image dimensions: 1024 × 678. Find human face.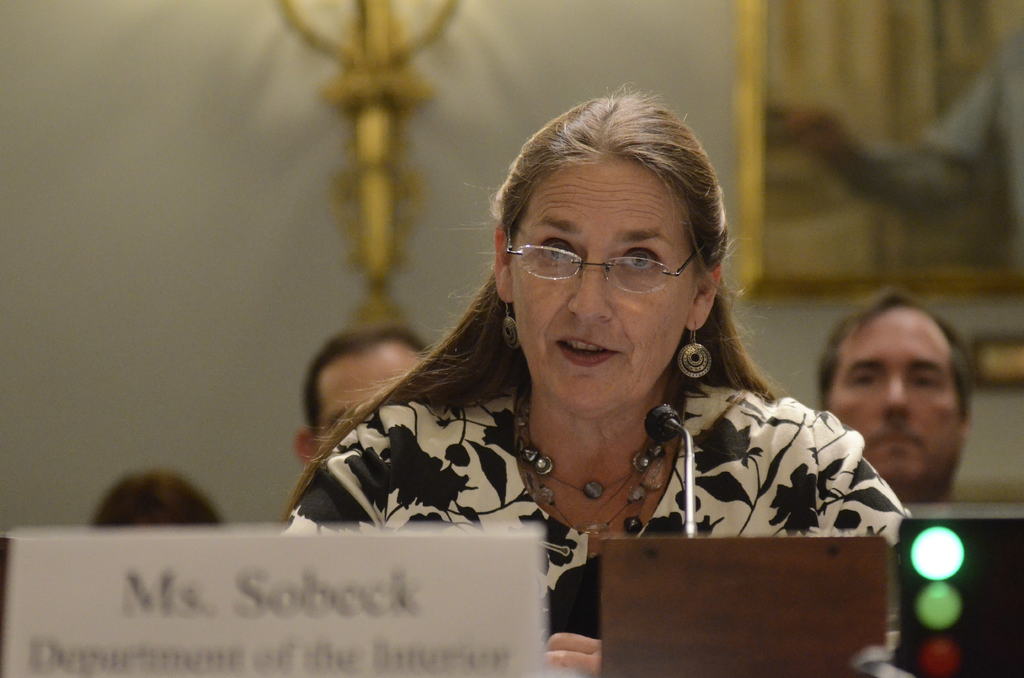
x1=829 y1=308 x2=959 y2=483.
